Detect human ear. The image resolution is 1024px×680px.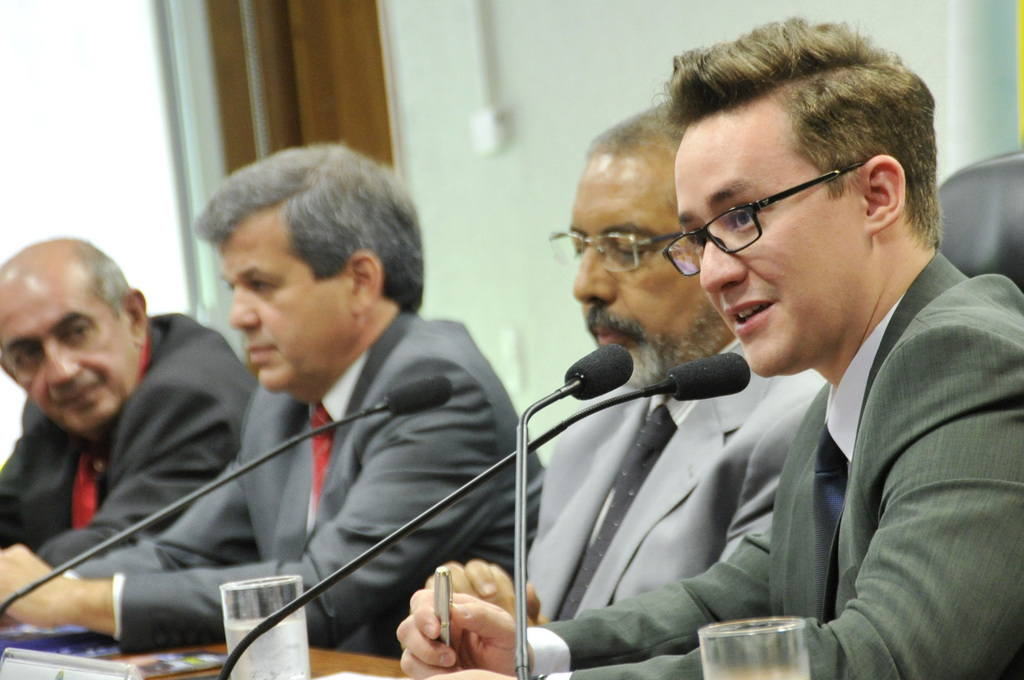
[860, 152, 905, 234].
